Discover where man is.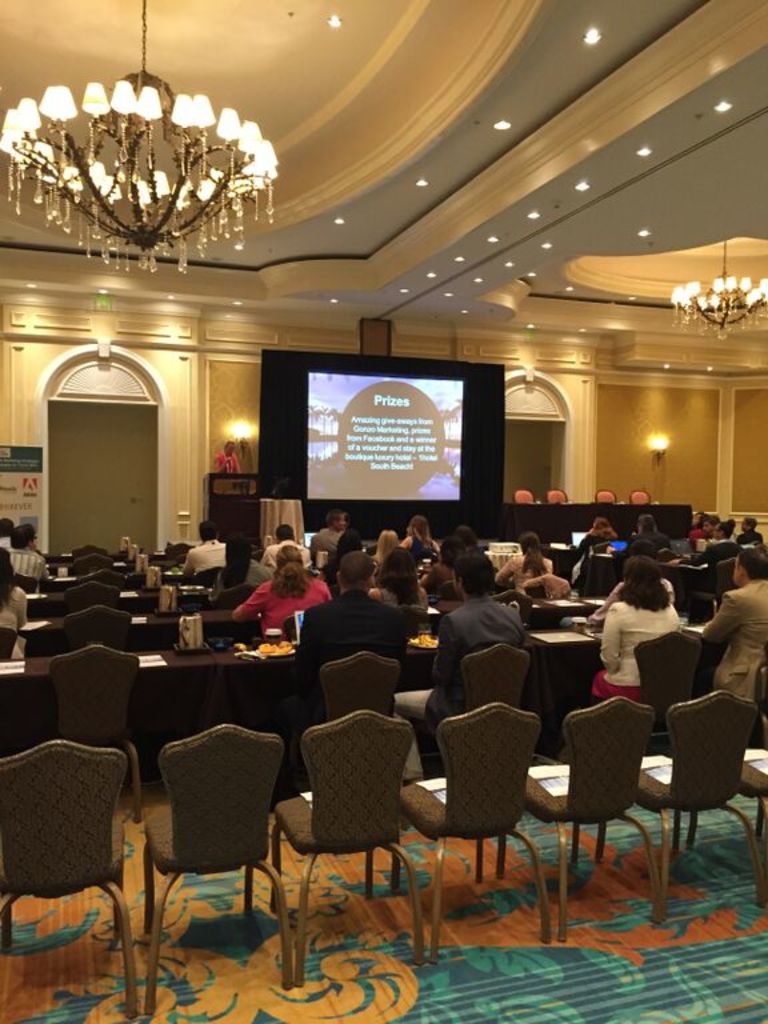
Discovered at locate(3, 519, 49, 583).
